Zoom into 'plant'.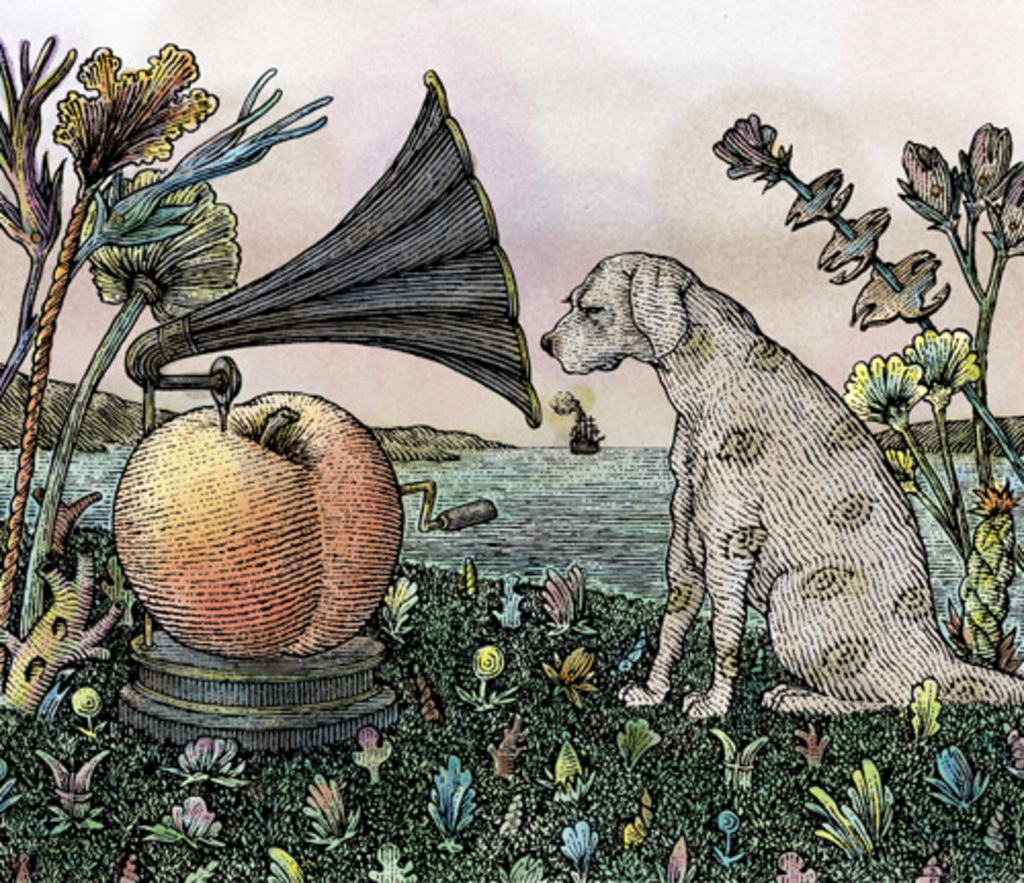
Zoom target: [left=371, top=842, right=410, bottom=881].
